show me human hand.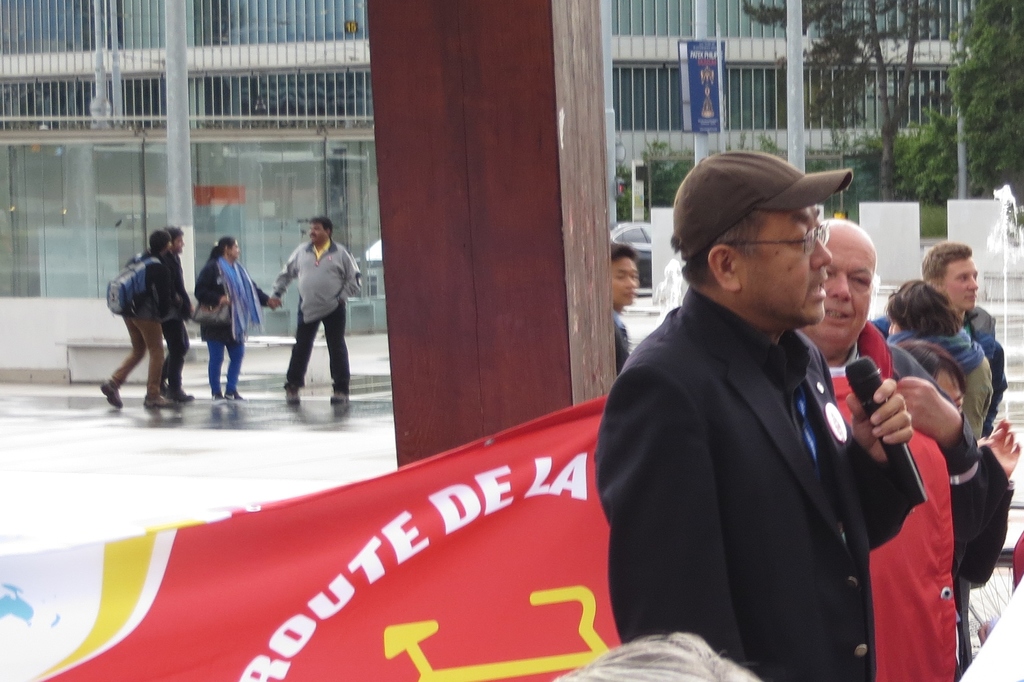
human hand is here: left=986, top=412, right=1023, bottom=482.
